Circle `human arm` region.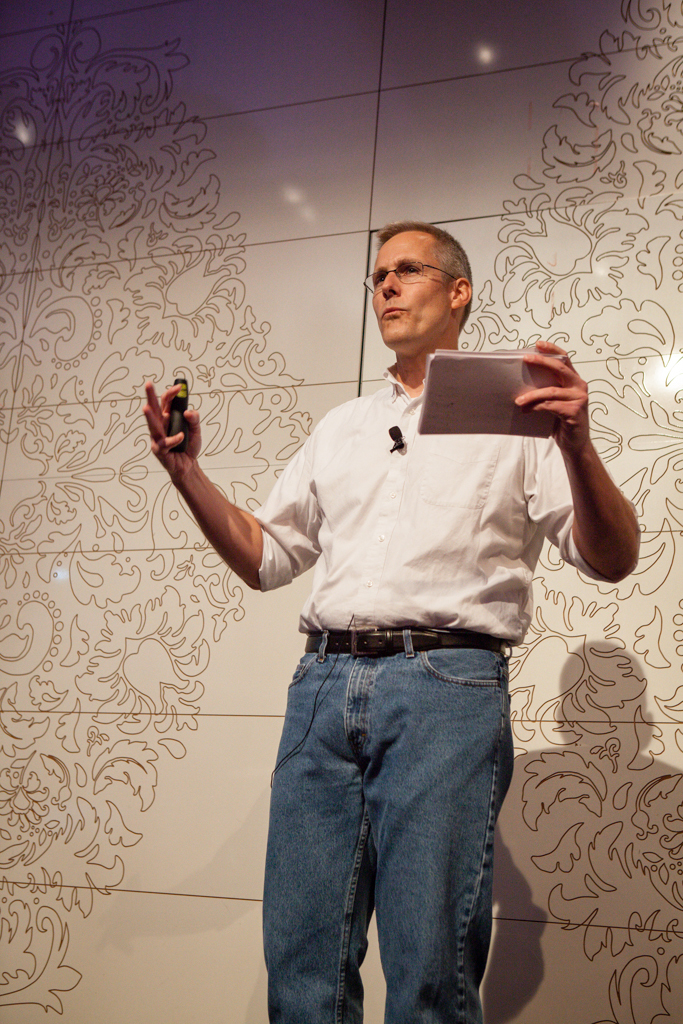
Region: 143:367:322:623.
